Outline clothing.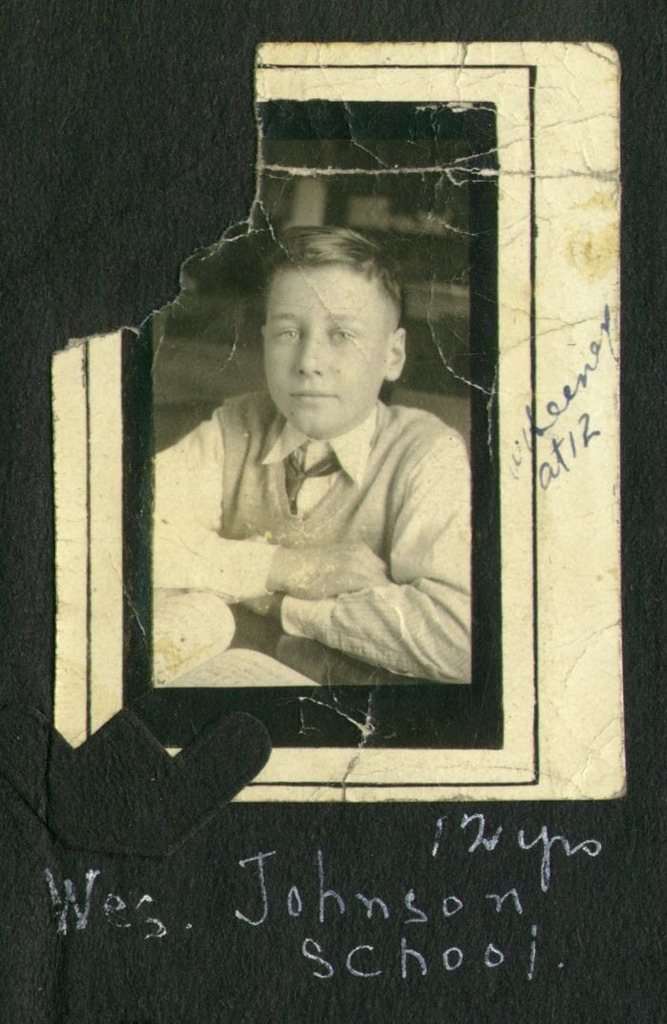
Outline: (x1=147, y1=379, x2=470, y2=714).
